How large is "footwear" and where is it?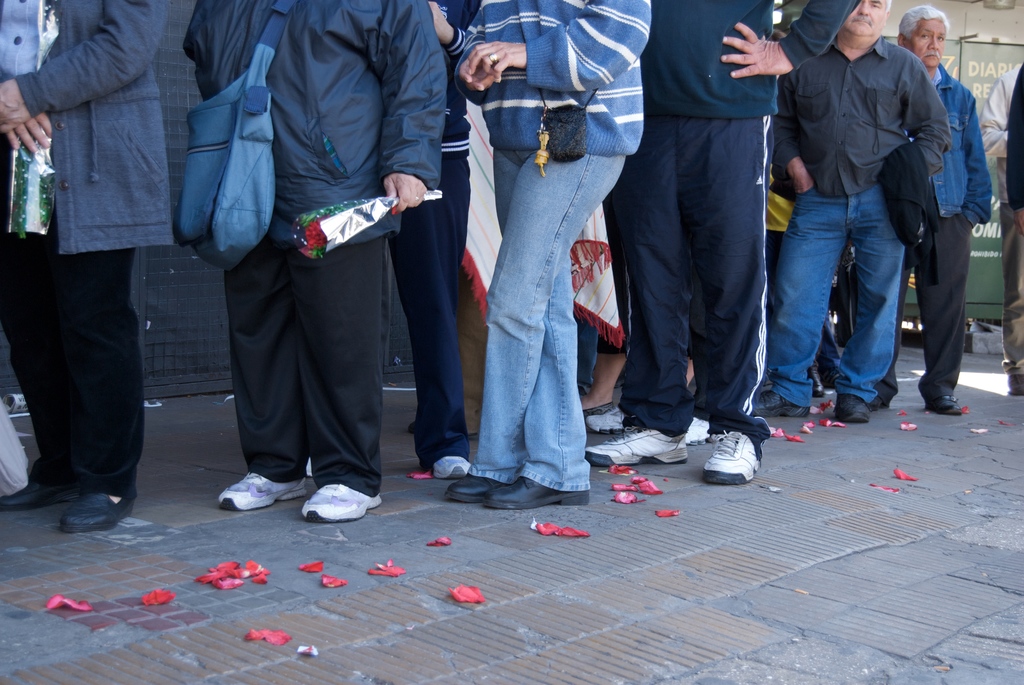
Bounding box: (442,471,509,505).
